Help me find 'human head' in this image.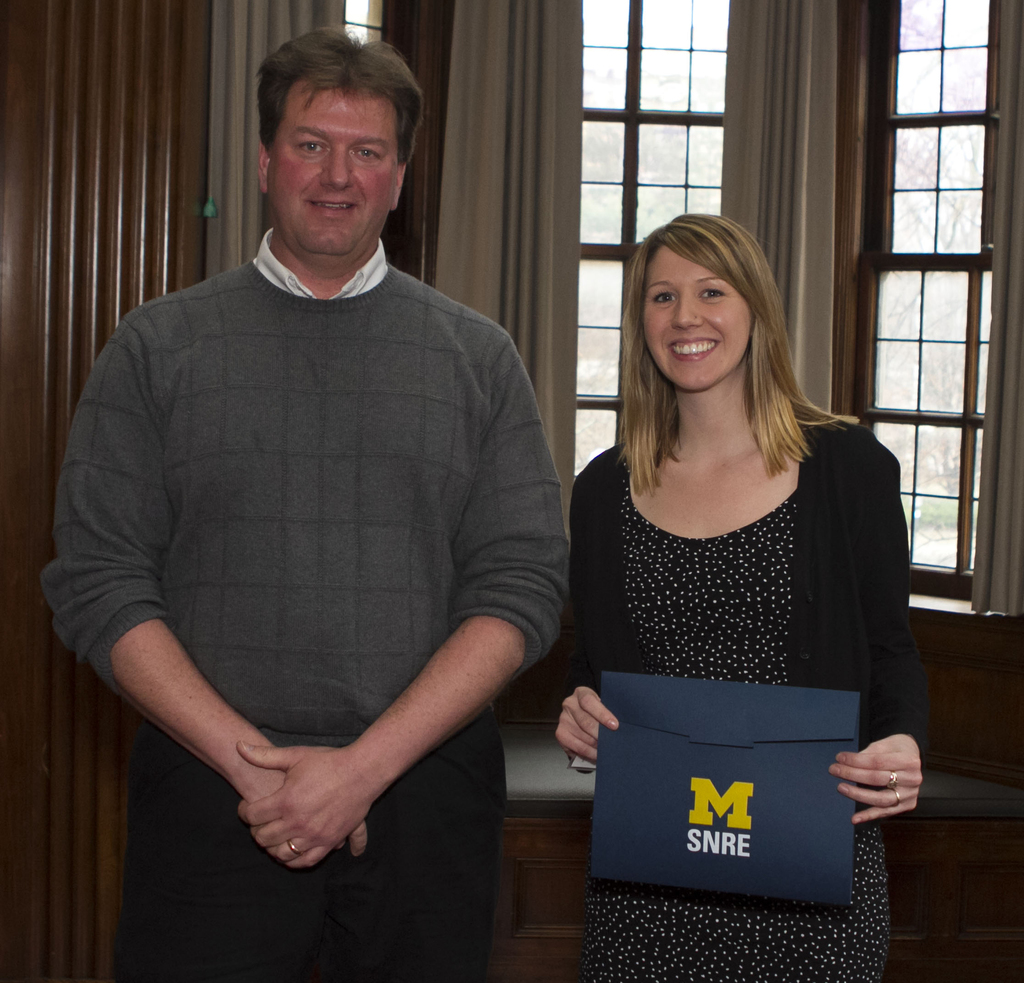
Found it: [left=616, top=202, right=796, bottom=396].
